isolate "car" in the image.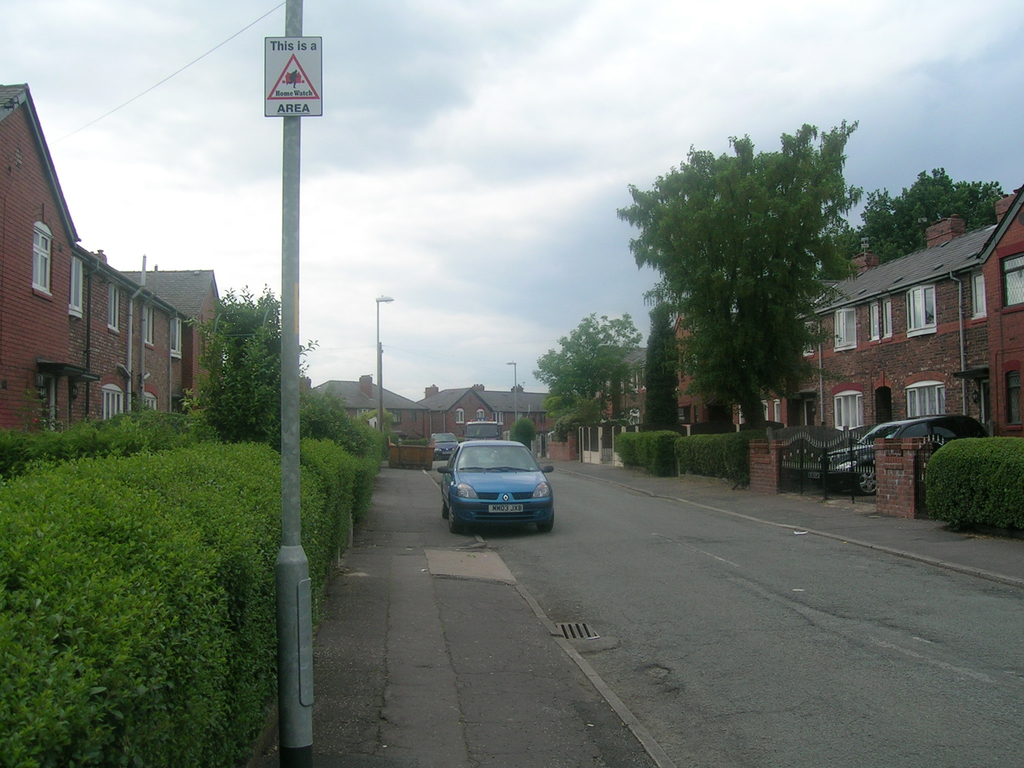
Isolated region: rect(810, 410, 993, 499).
